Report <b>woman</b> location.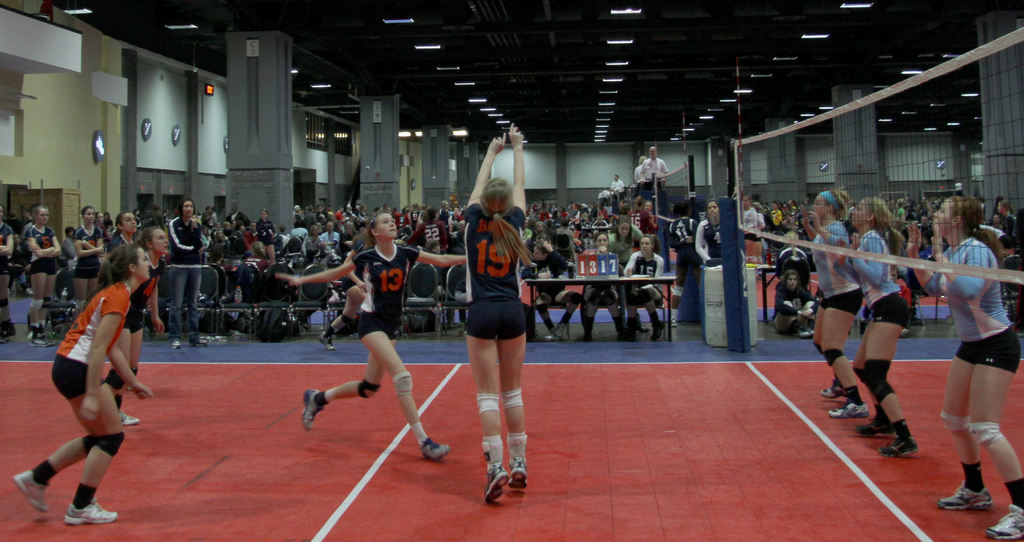
Report: pyautogui.locateOnScreen(0, 207, 13, 341).
